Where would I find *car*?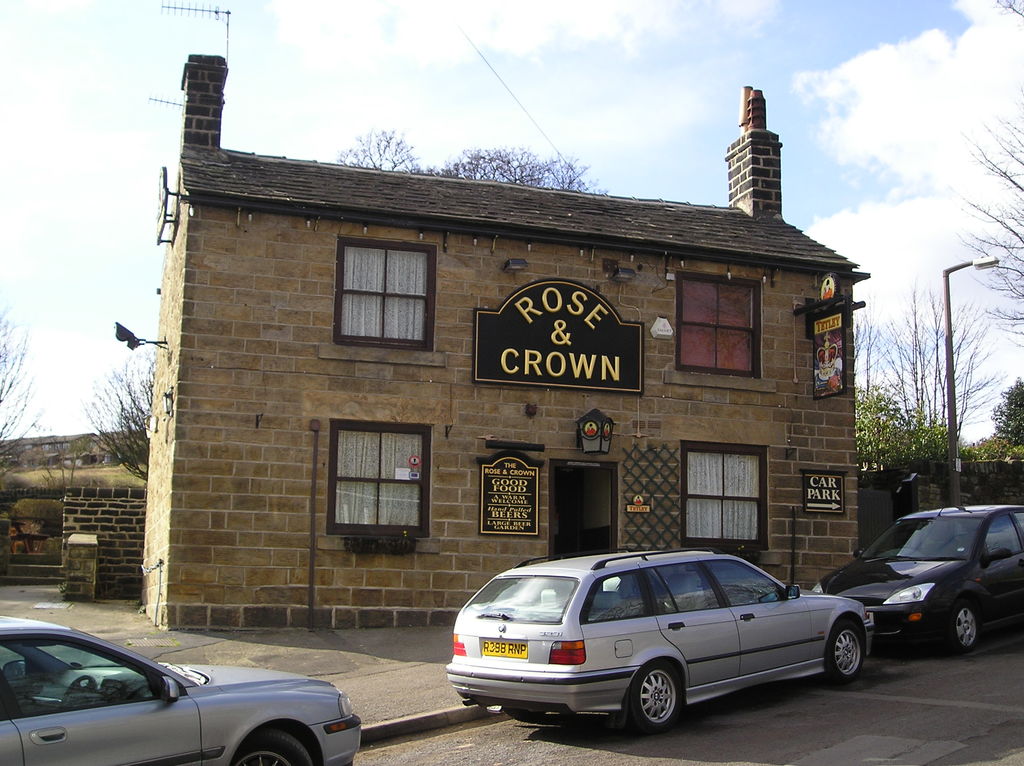
At (444,549,874,734).
